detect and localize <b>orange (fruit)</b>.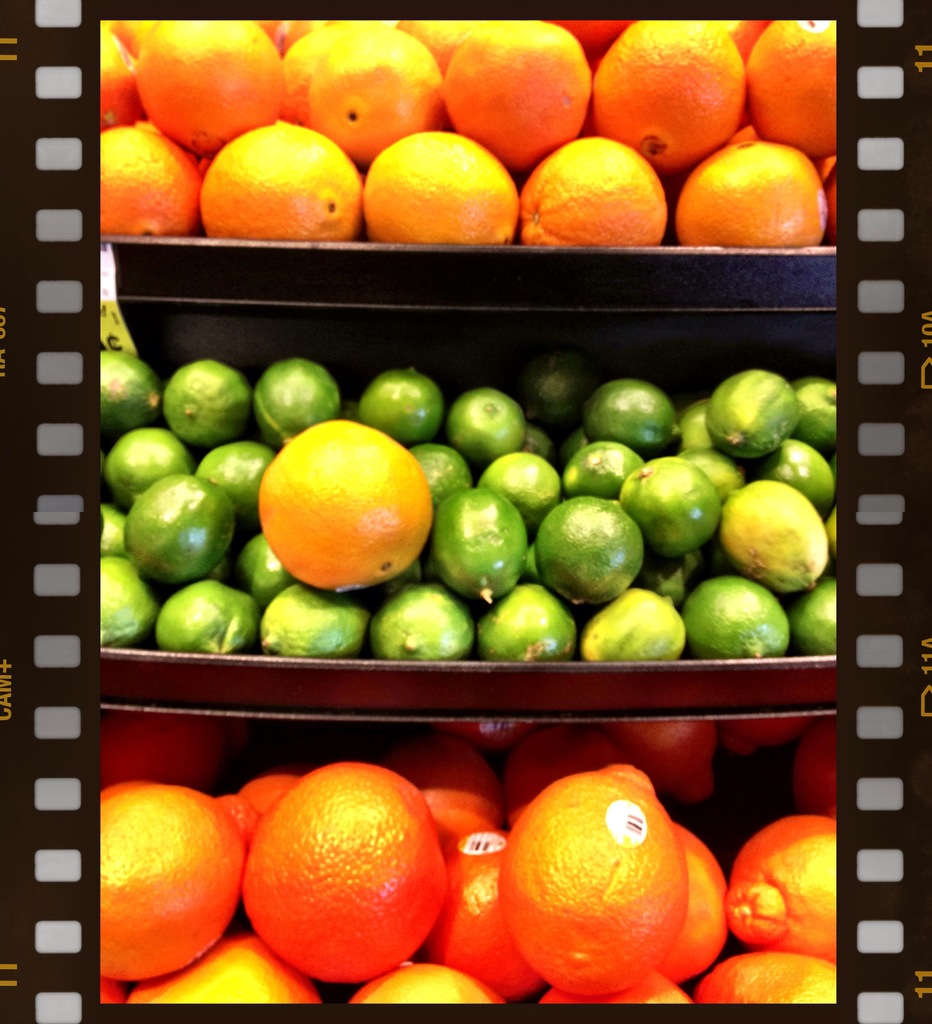
Localized at region(172, 367, 247, 442).
